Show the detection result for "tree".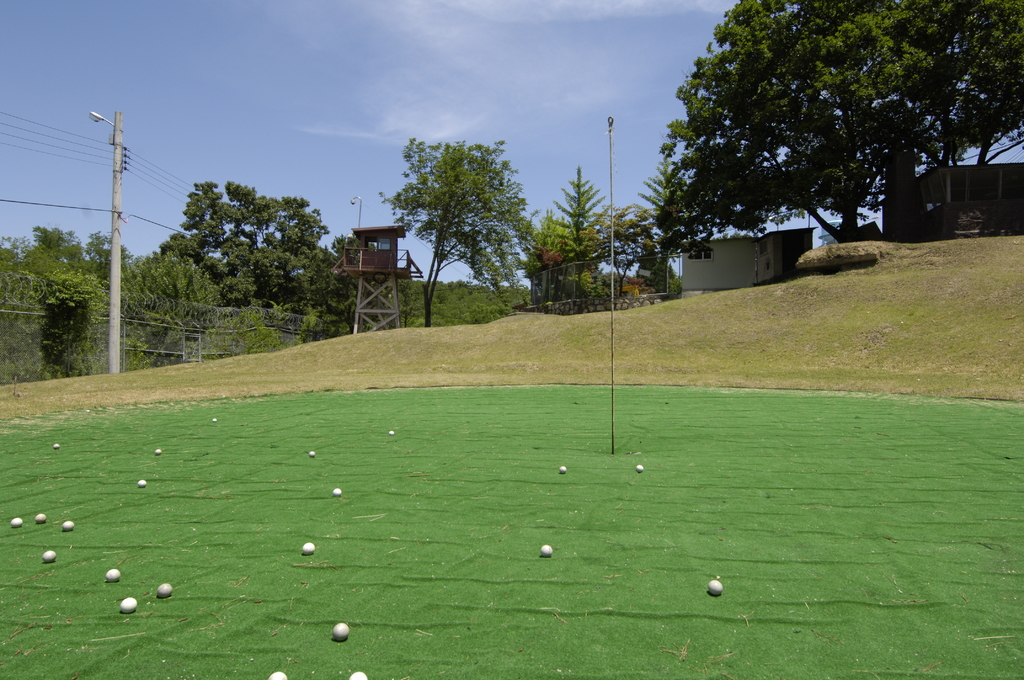
select_region(388, 118, 537, 315).
